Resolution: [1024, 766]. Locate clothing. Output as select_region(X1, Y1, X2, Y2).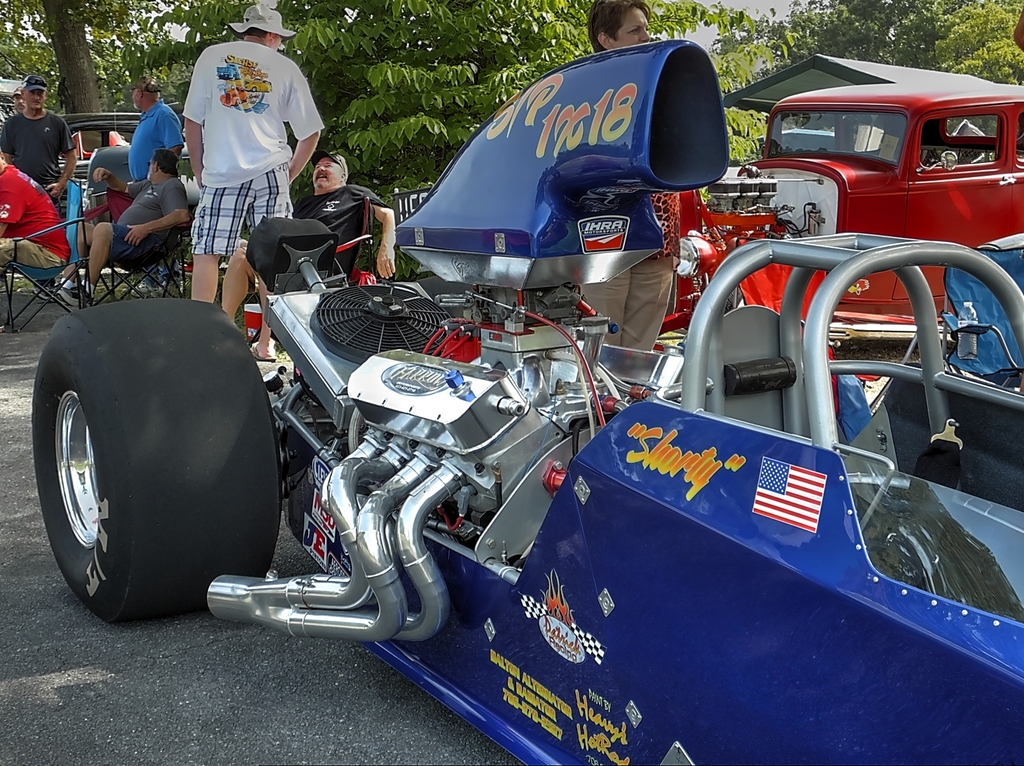
select_region(0, 103, 82, 209).
